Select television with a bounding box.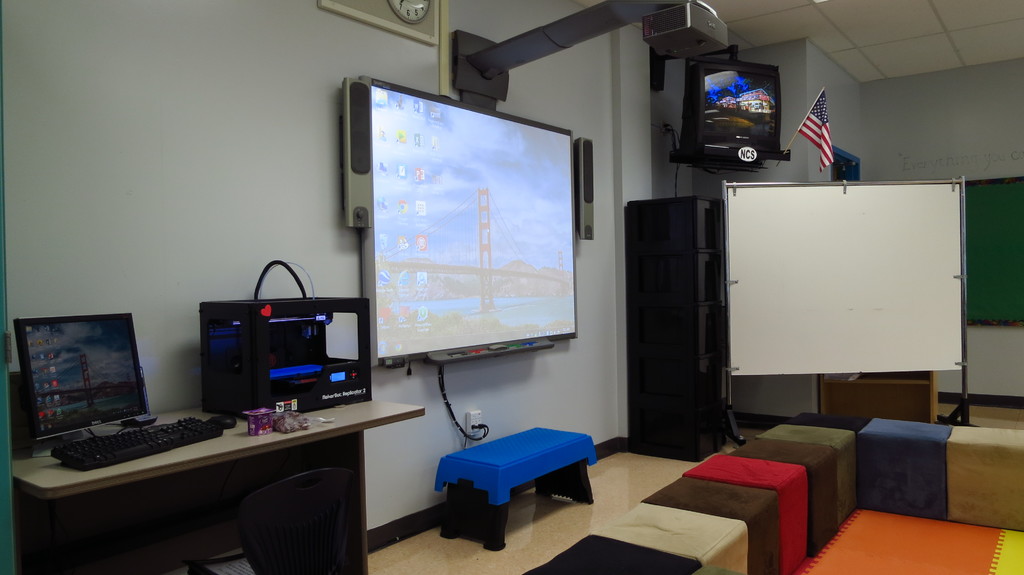
locate(369, 84, 584, 371).
